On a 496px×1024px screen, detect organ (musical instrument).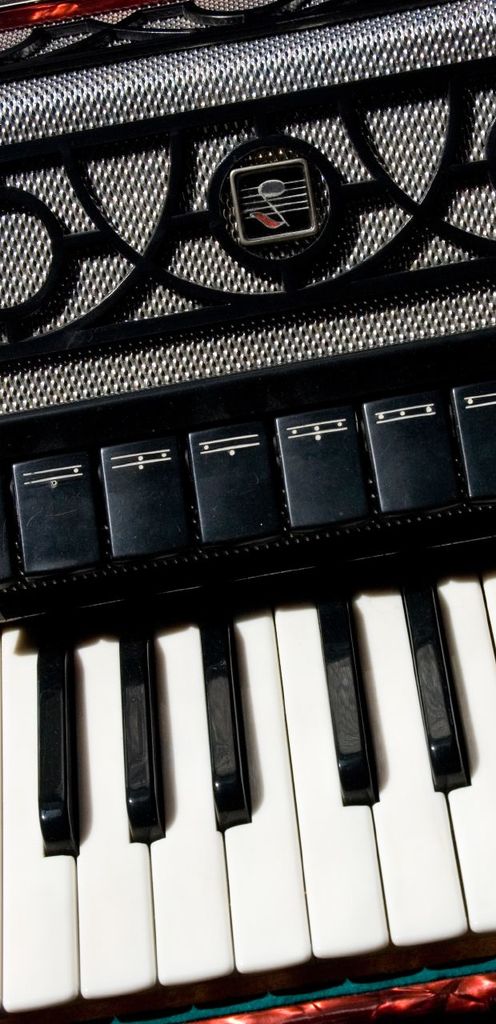
l=0, t=44, r=495, b=938.
